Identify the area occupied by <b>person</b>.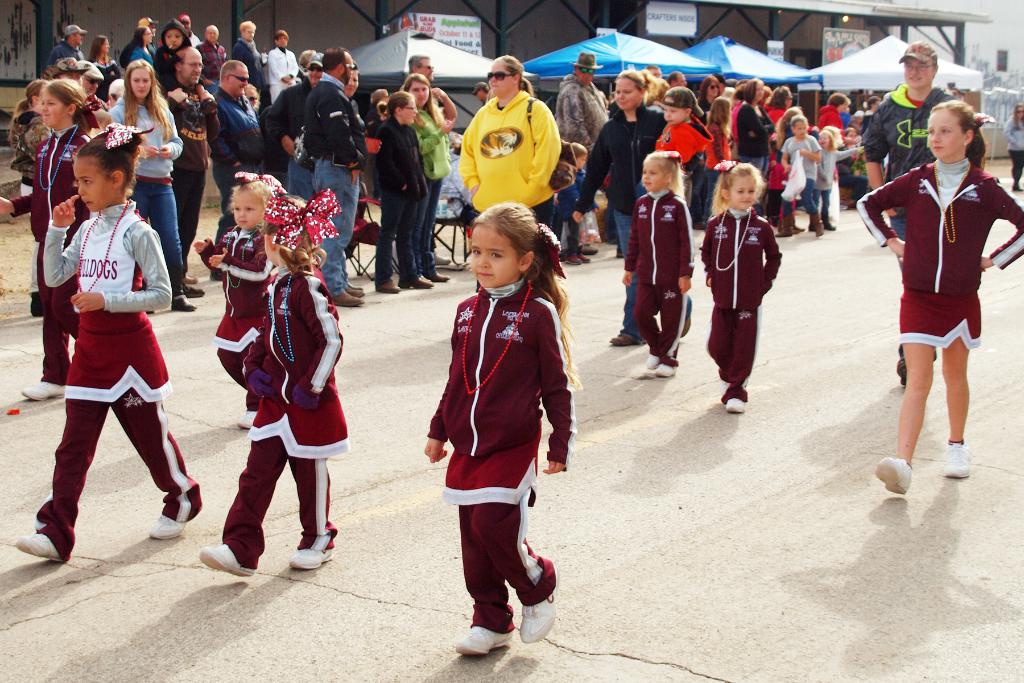
Area: detection(655, 86, 717, 173).
